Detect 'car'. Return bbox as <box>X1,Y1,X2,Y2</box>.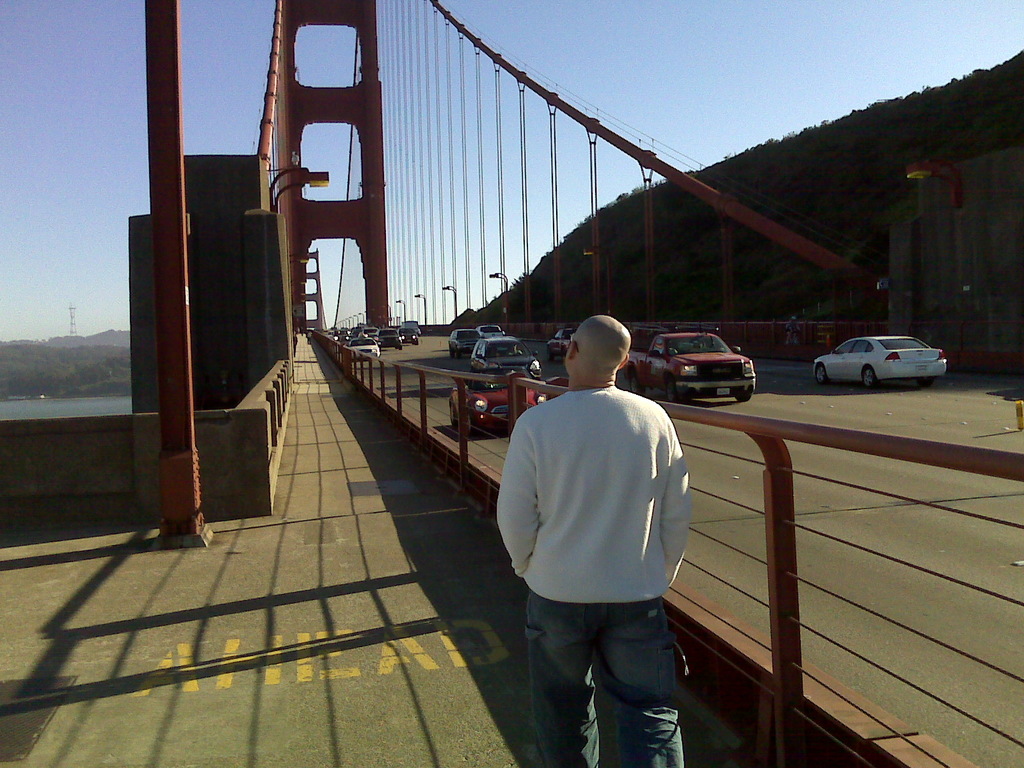
<box>444,365,567,439</box>.
